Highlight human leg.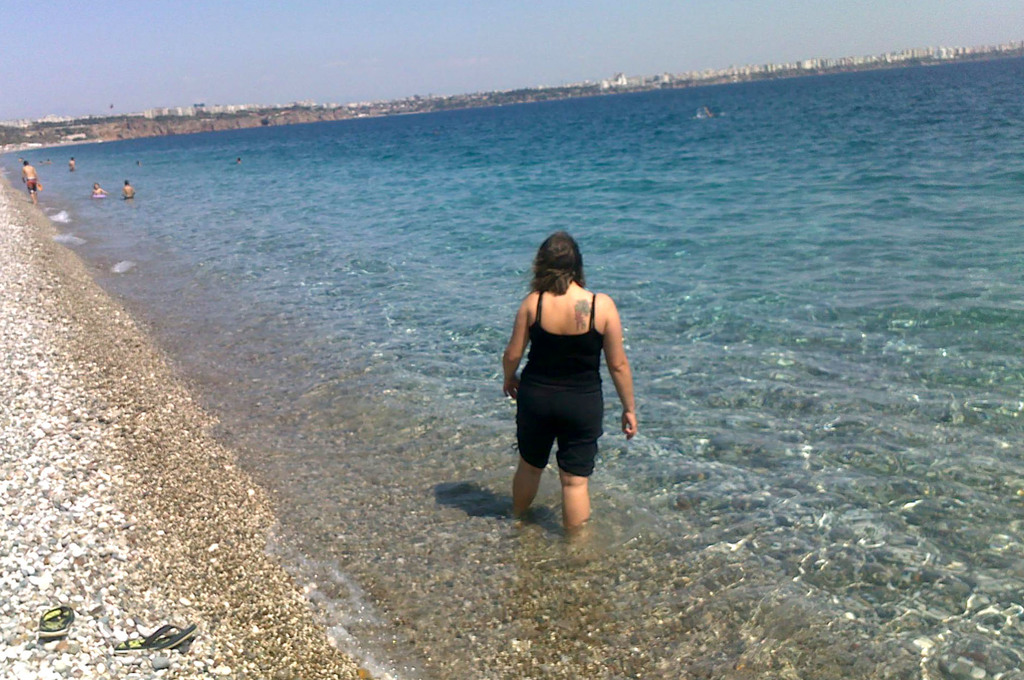
Highlighted region: region(560, 465, 589, 557).
